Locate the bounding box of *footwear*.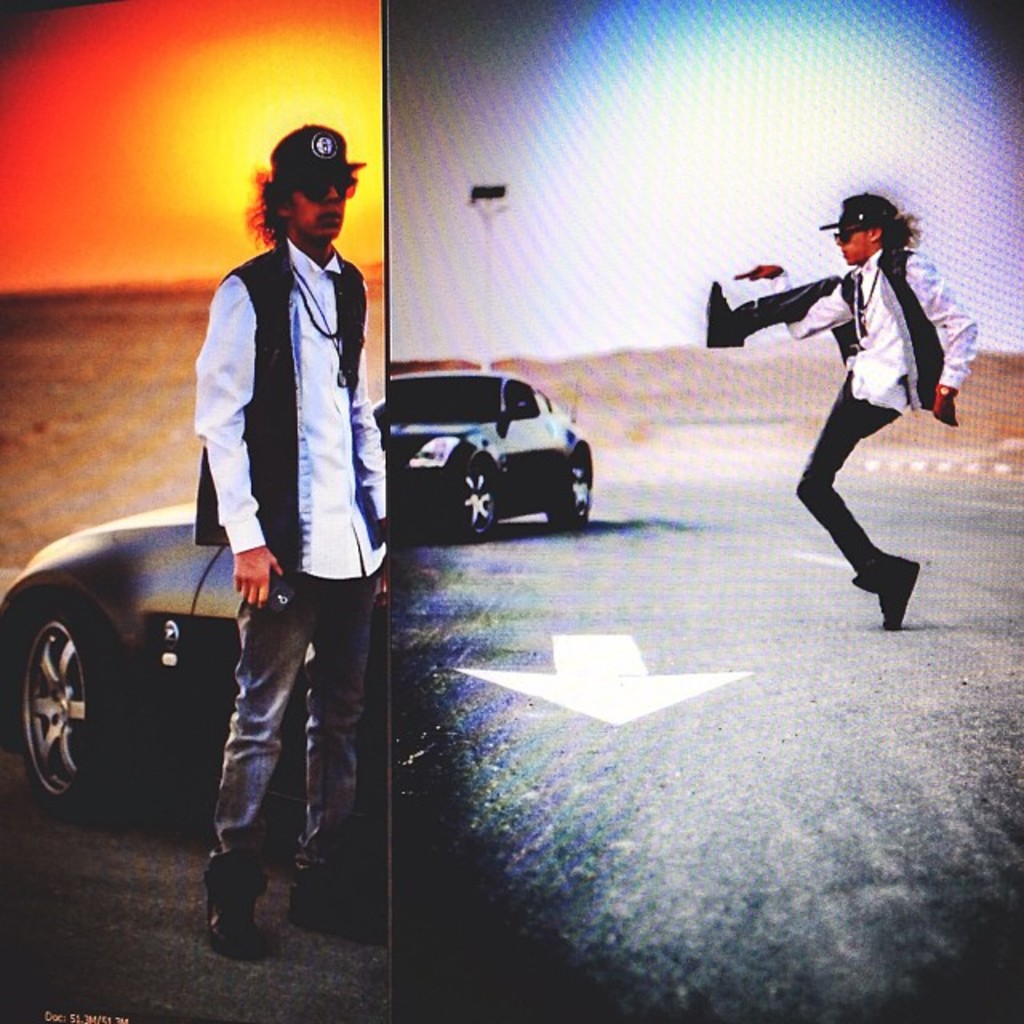
Bounding box: <bbox>184, 862, 274, 976</bbox>.
